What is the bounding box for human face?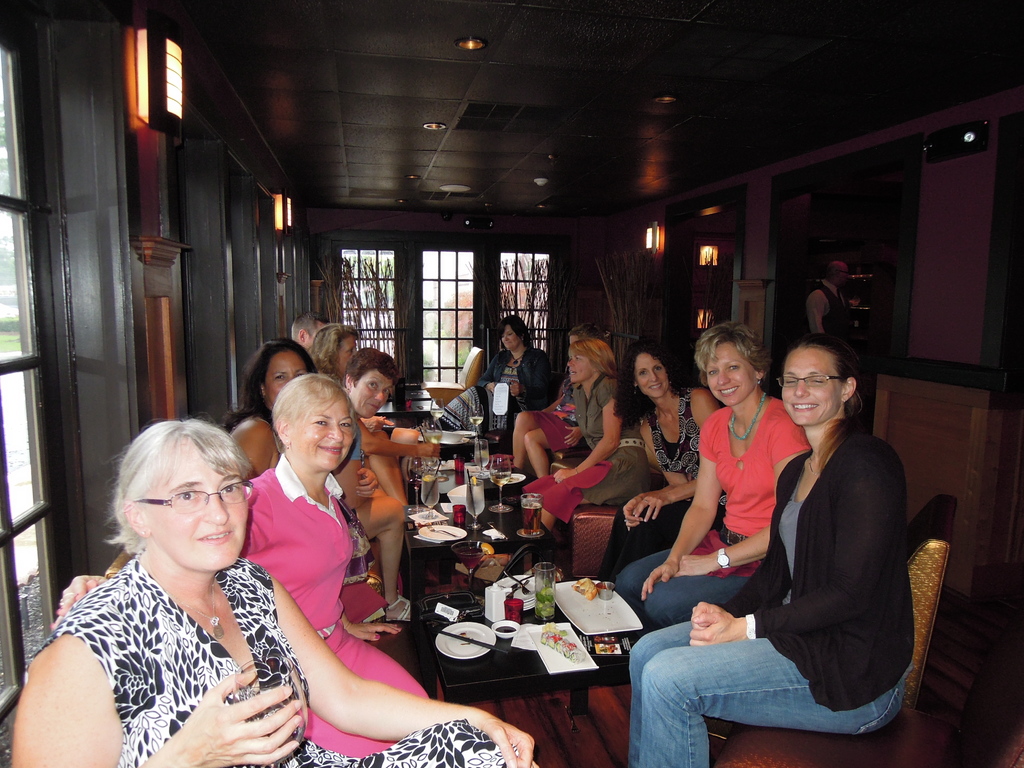
detection(263, 352, 306, 403).
